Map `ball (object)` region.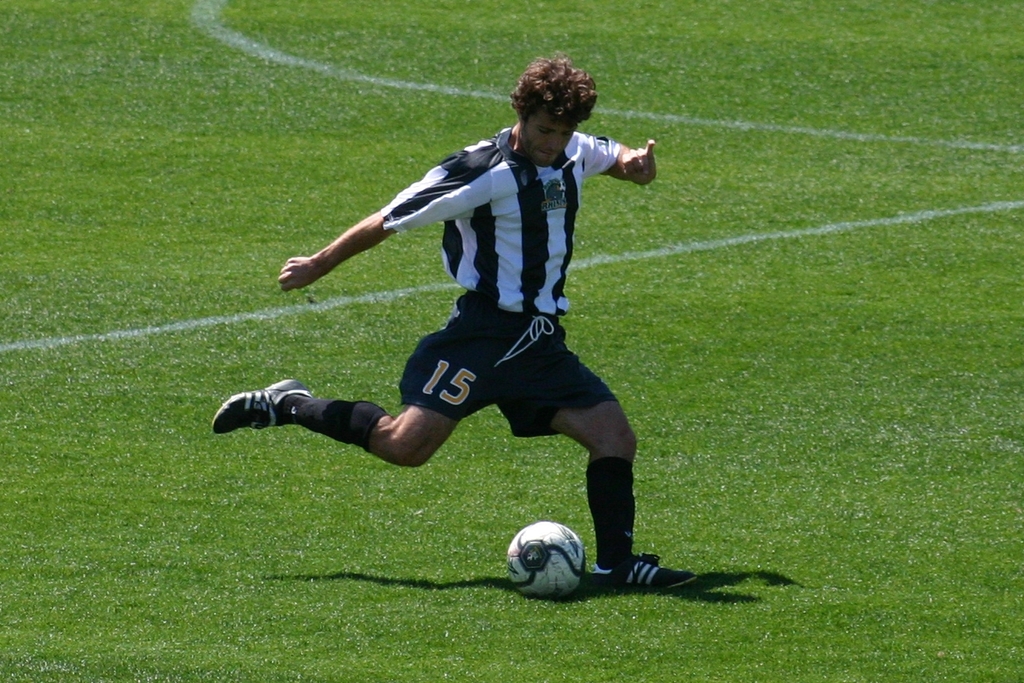
Mapped to Rect(505, 521, 591, 598).
